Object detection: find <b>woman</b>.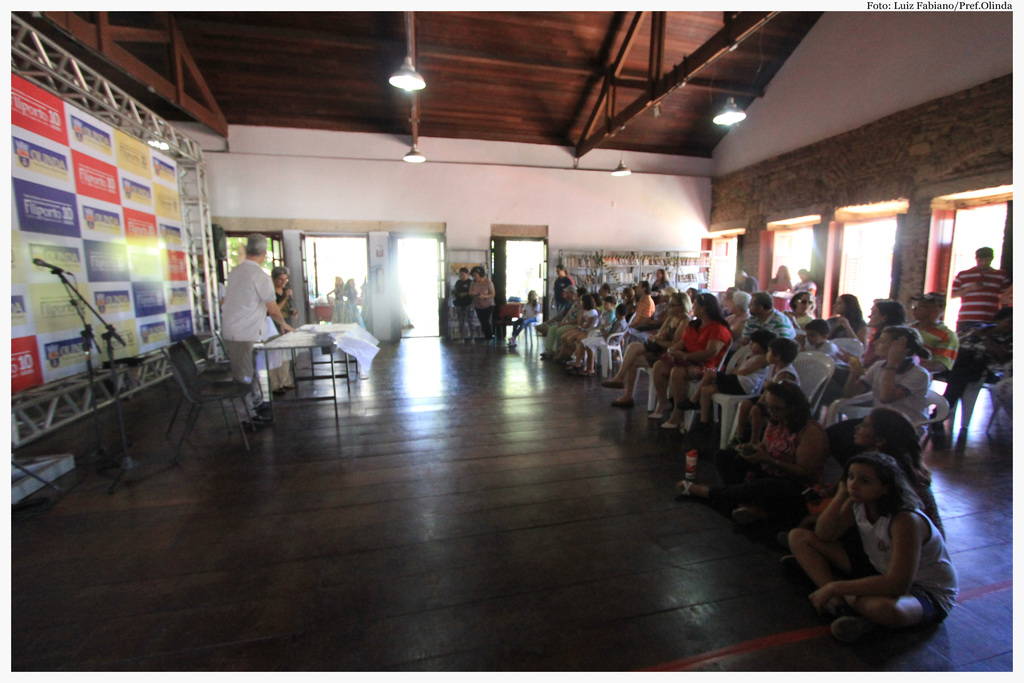
{"x1": 781, "y1": 291, "x2": 819, "y2": 349}.
